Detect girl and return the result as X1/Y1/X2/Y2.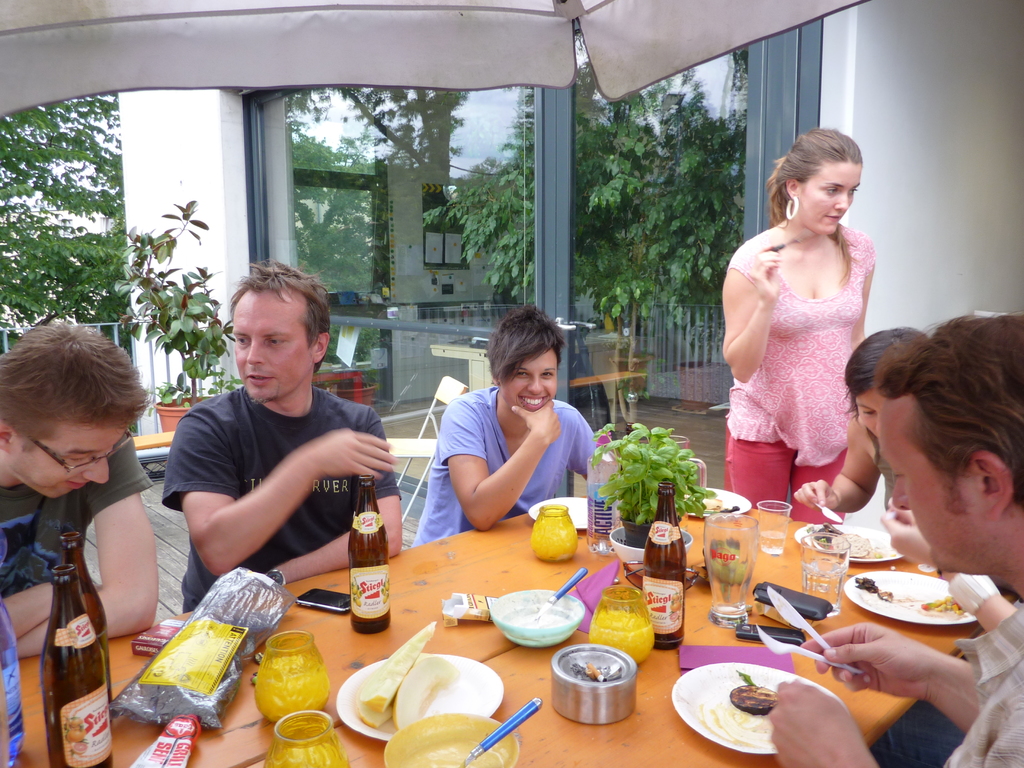
723/127/876/524.
